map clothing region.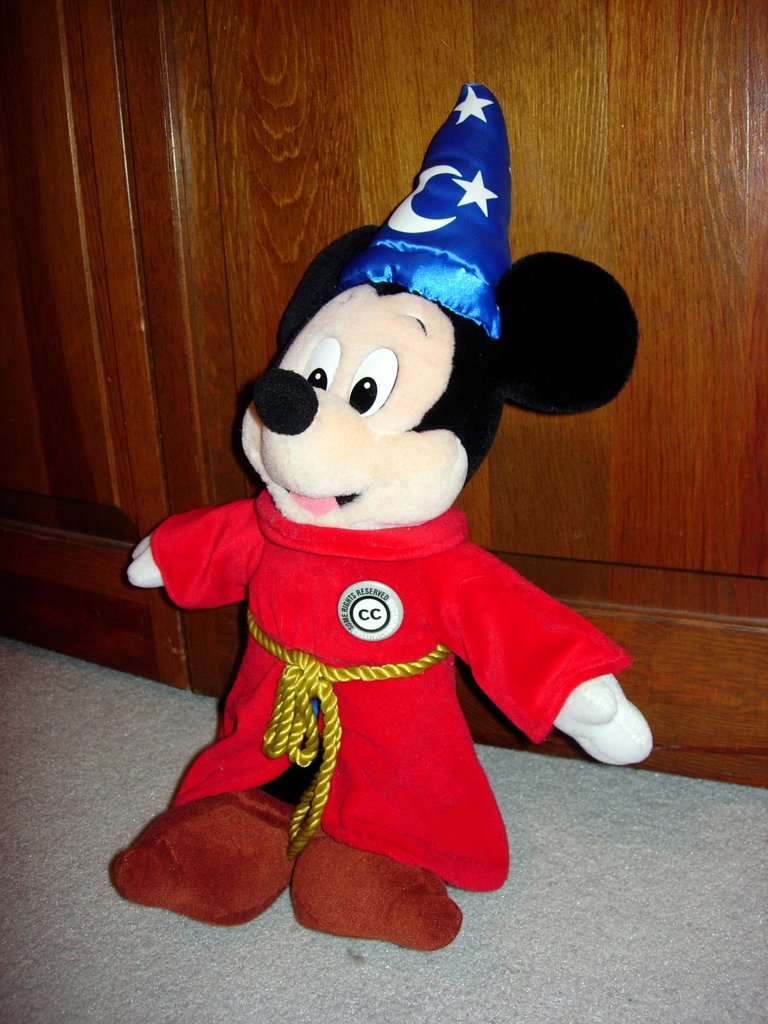
Mapped to region(154, 493, 621, 892).
